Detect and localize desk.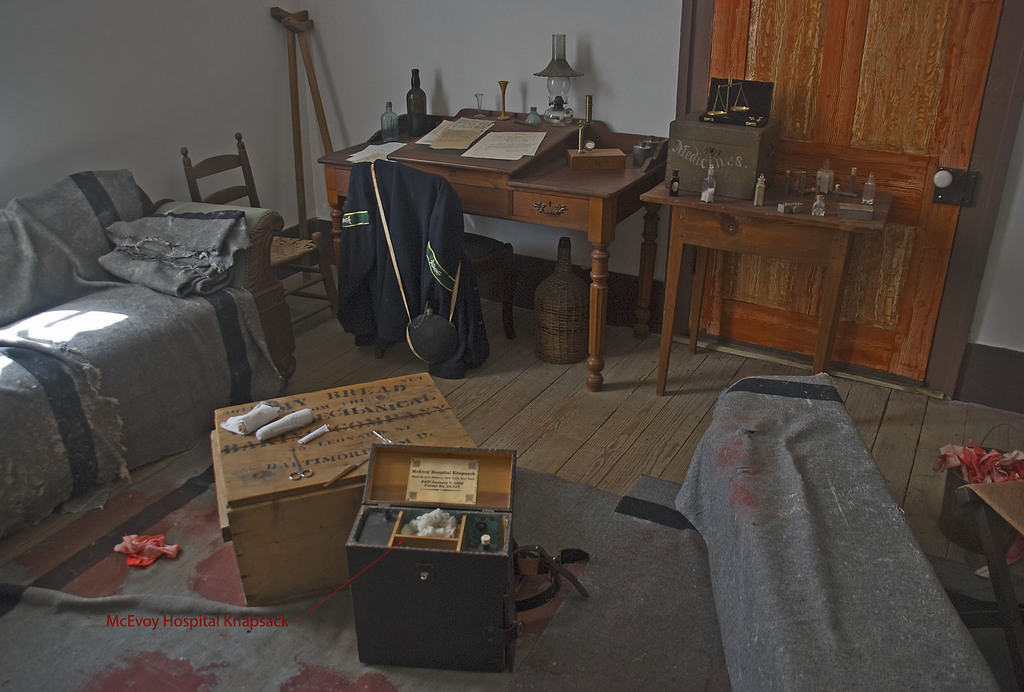
Localized at bbox(378, 113, 671, 394).
